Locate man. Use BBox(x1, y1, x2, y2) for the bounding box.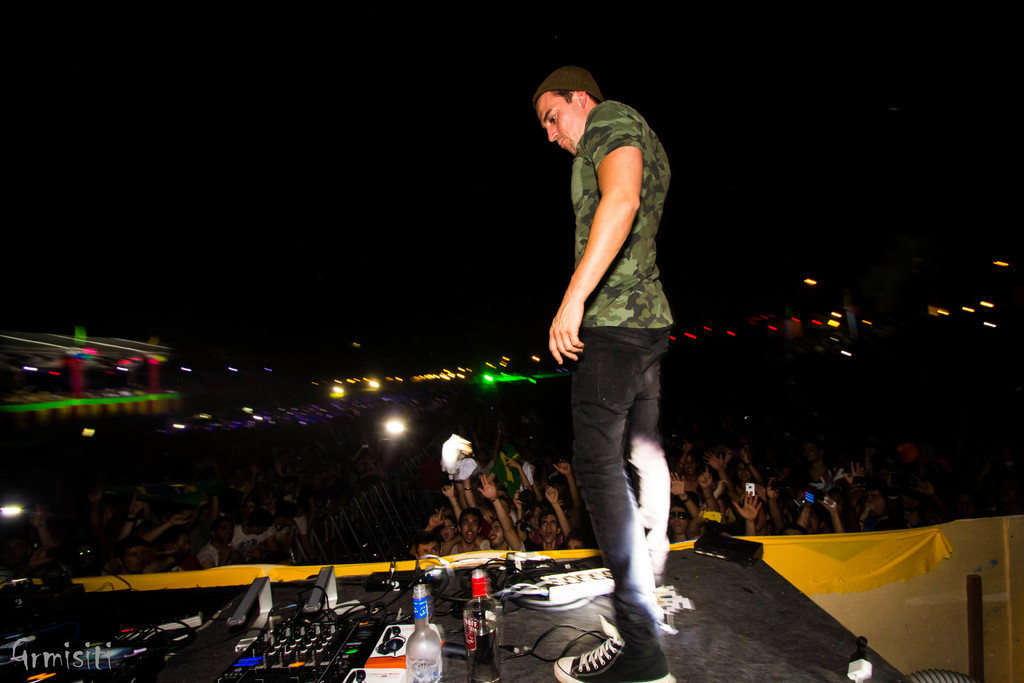
BBox(534, 40, 691, 664).
